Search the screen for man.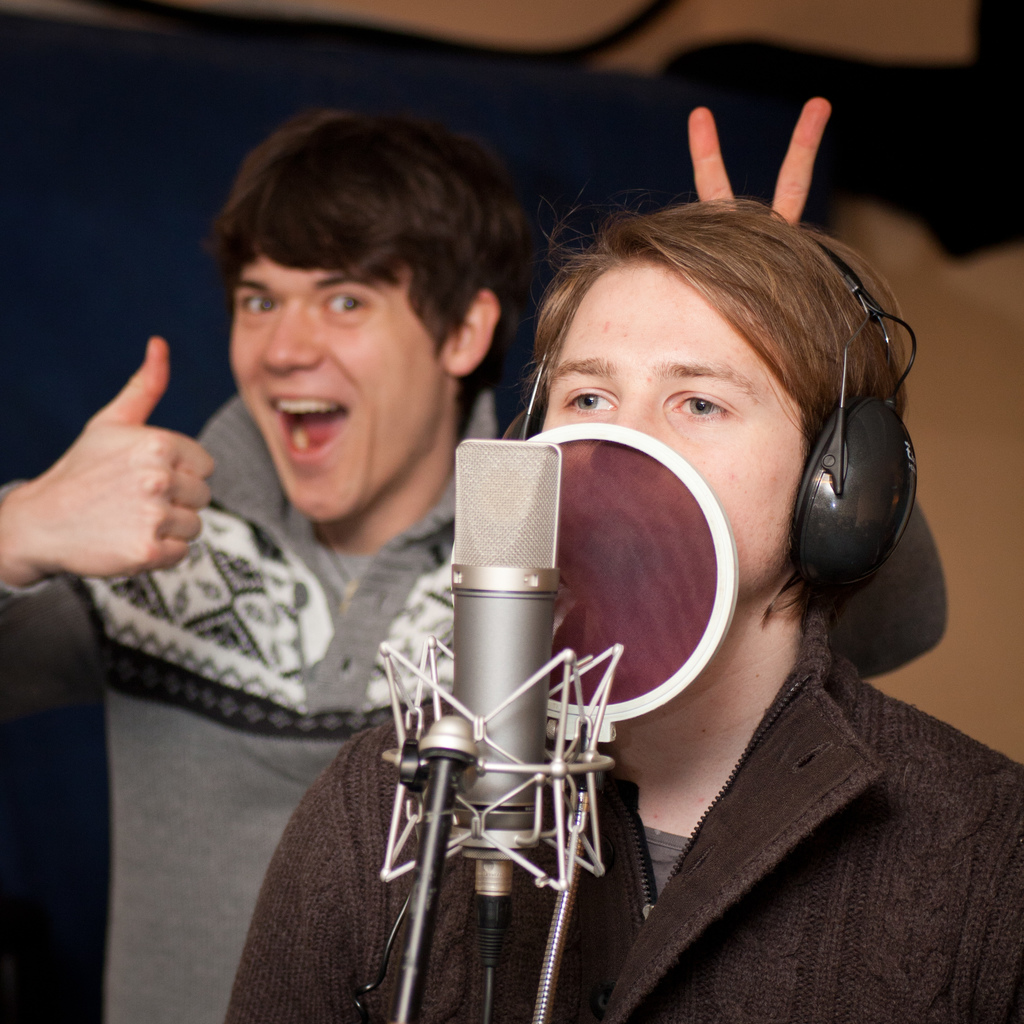
Found at rect(223, 200, 1023, 1023).
